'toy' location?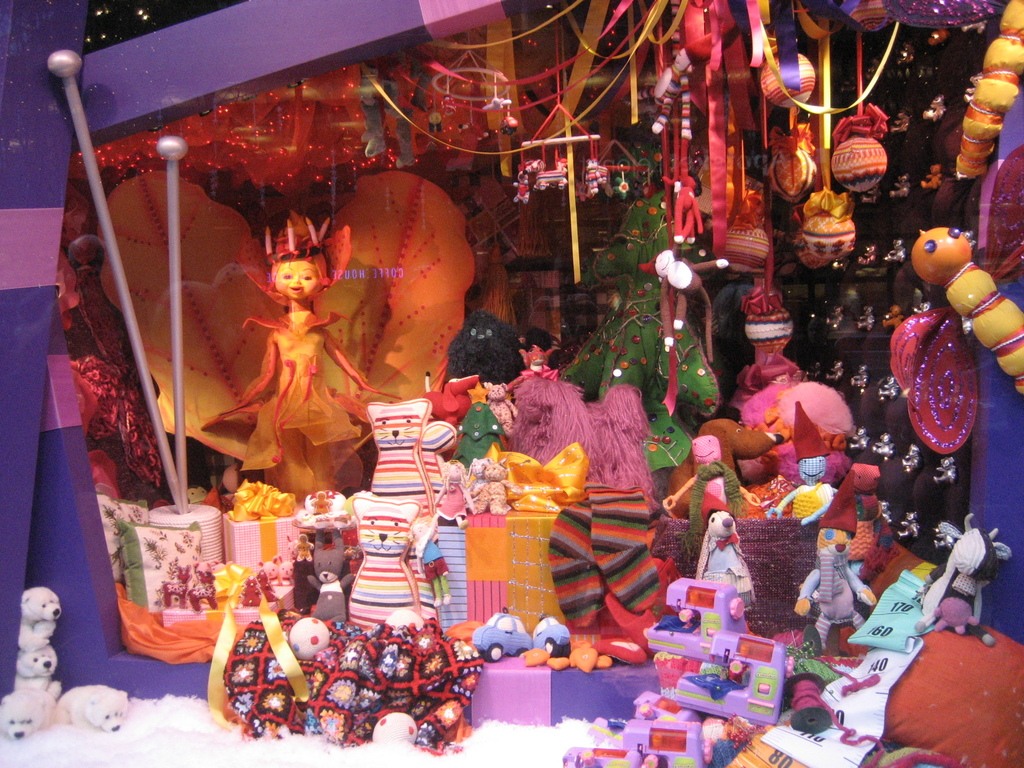
bbox(892, 173, 911, 198)
